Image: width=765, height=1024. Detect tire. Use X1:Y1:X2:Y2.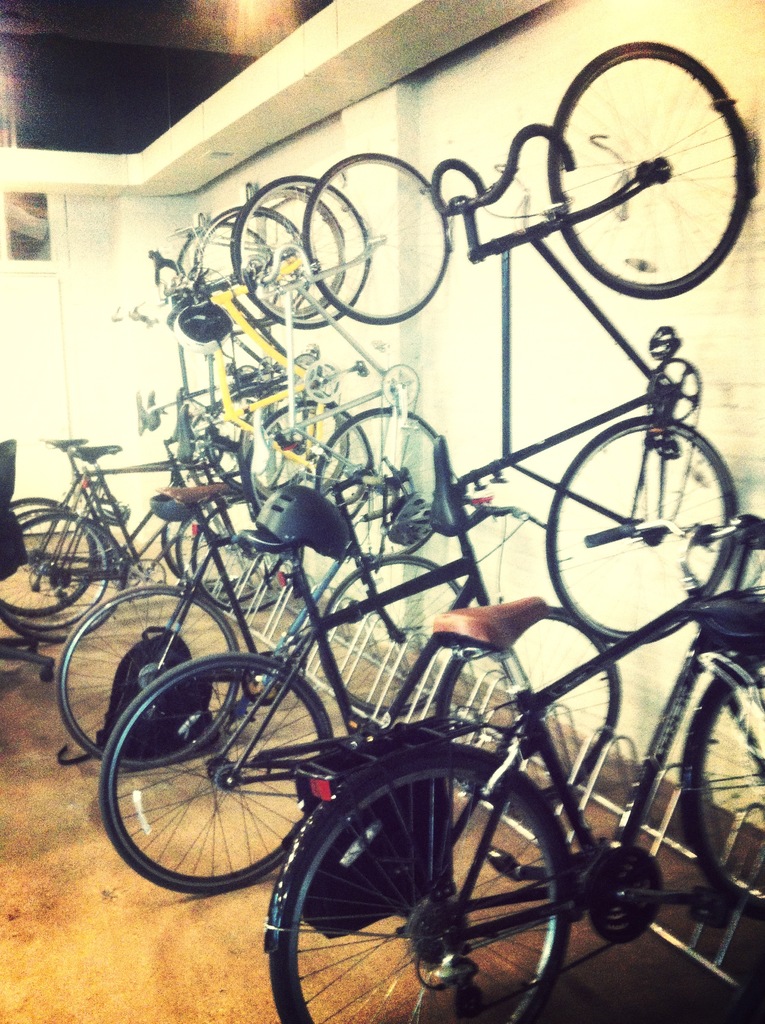
195:204:303:316.
